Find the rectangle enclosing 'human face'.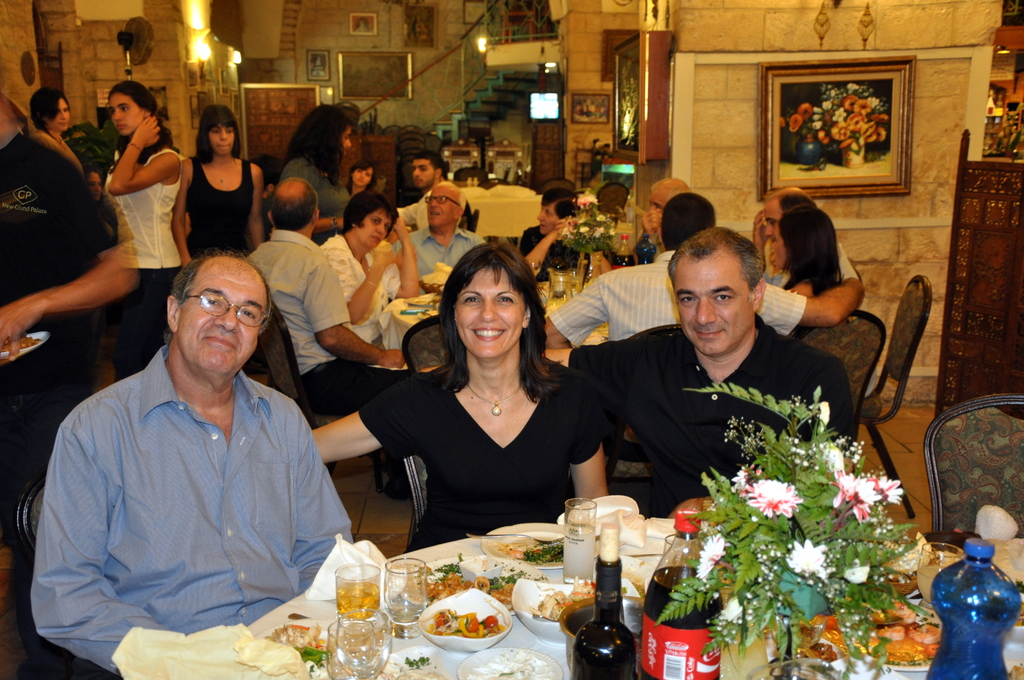
(left=423, top=187, right=456, bottom=227).
